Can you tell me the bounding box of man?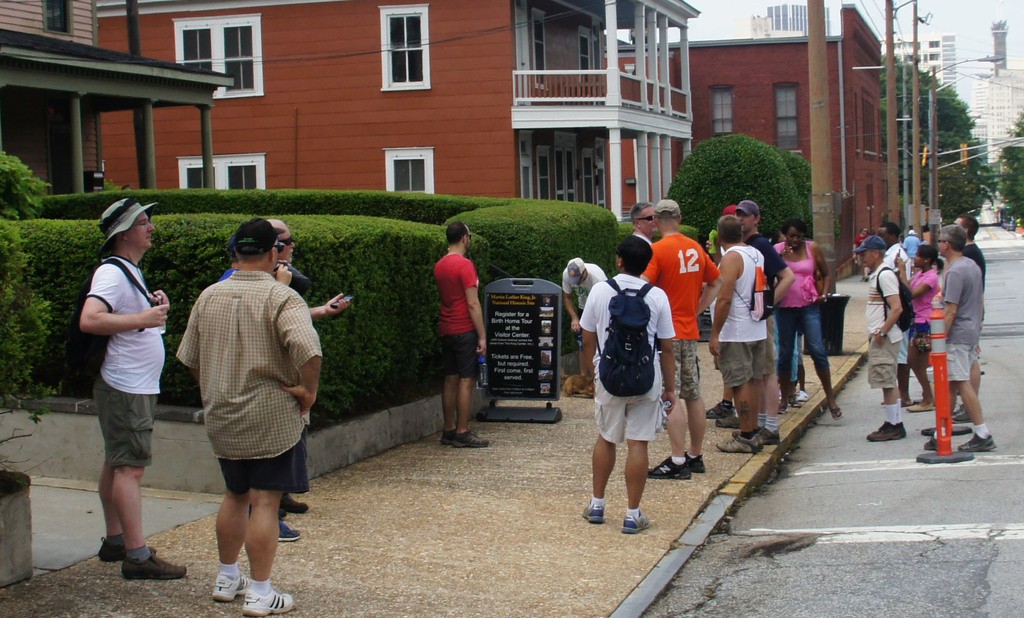
bbox(730, 196, 796, 454).
